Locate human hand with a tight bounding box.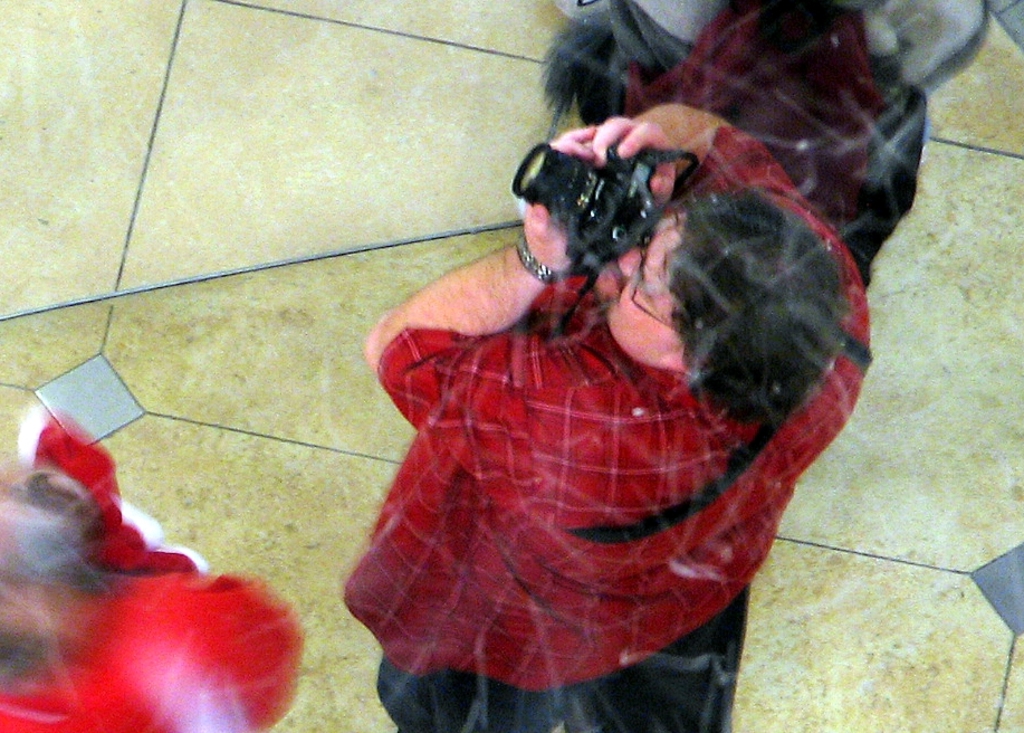
[x1=521, y1=123, x2=595, y2=270].
